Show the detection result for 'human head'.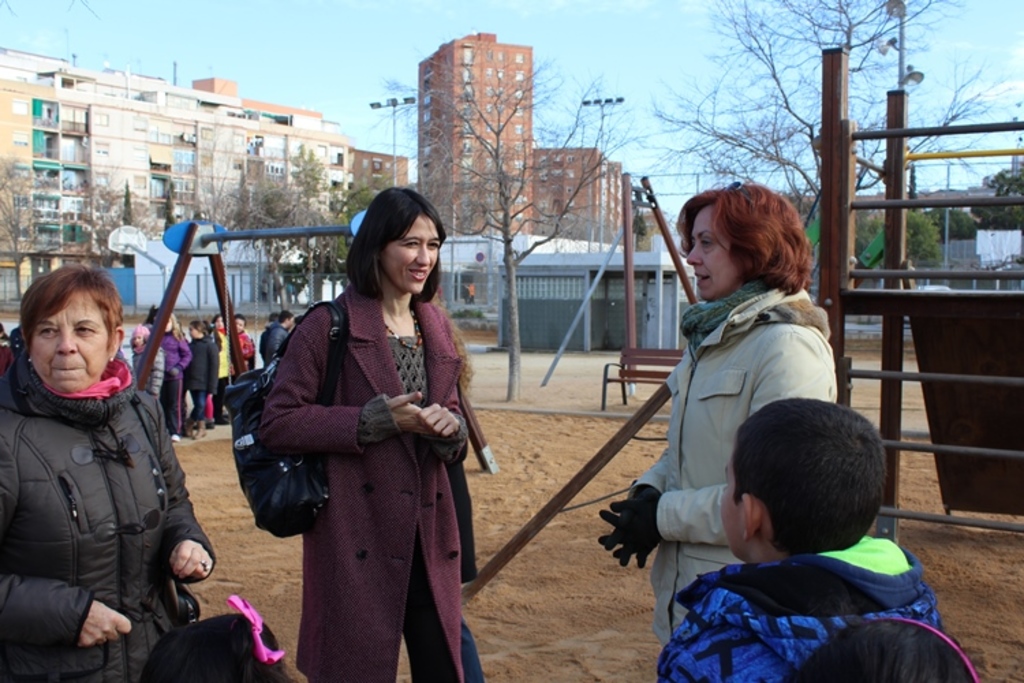
bbox=[214, 317, 228, 335].
